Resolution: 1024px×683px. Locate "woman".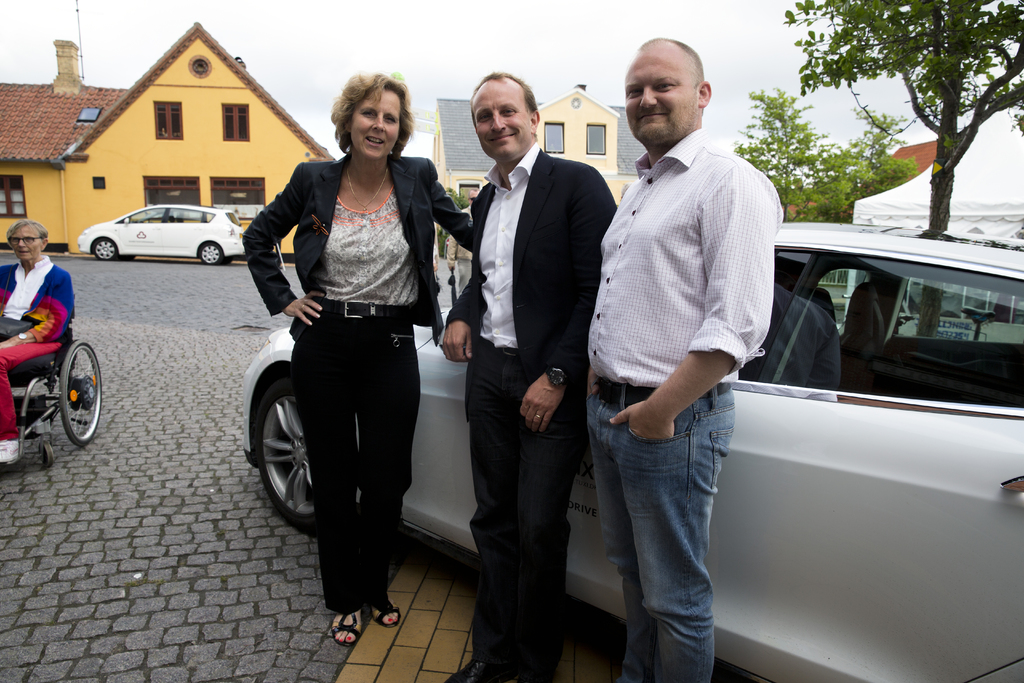
(x1=250, y1=71, x2=444, y2=611).
